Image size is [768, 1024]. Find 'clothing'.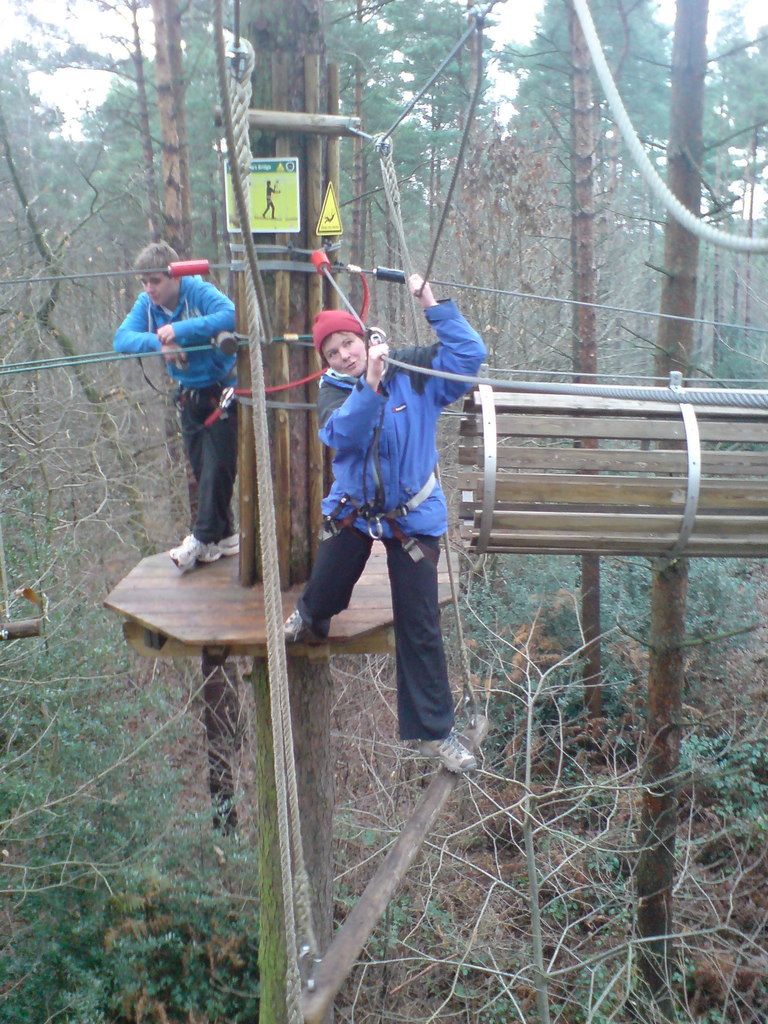
[297,292,486,743].
